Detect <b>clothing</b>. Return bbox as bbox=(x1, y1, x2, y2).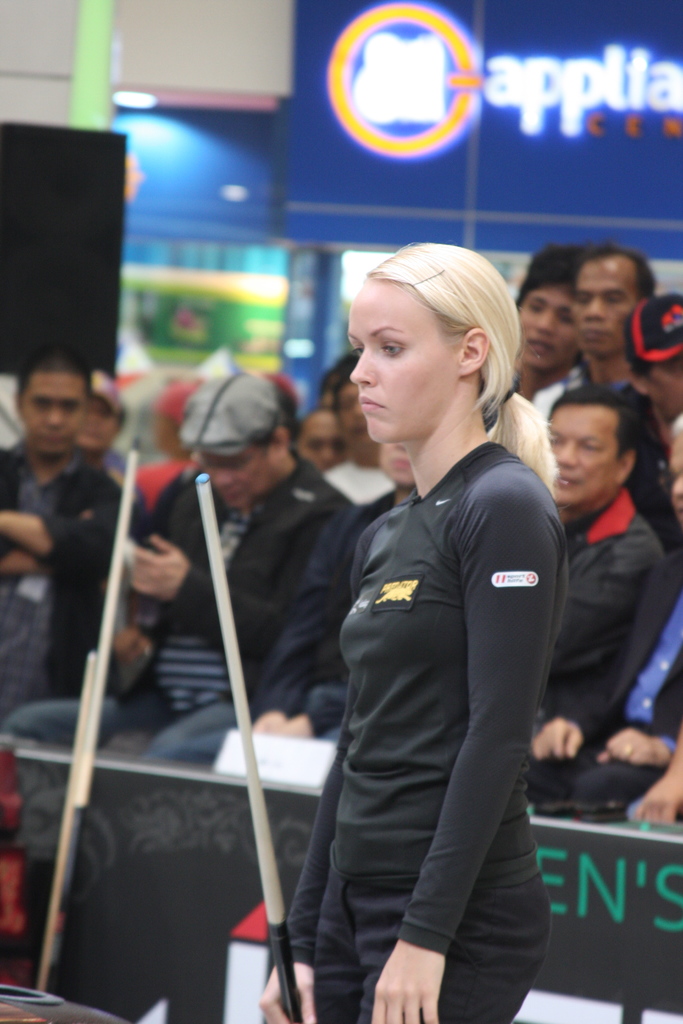
bbox=(536, 538, 682, 781).
